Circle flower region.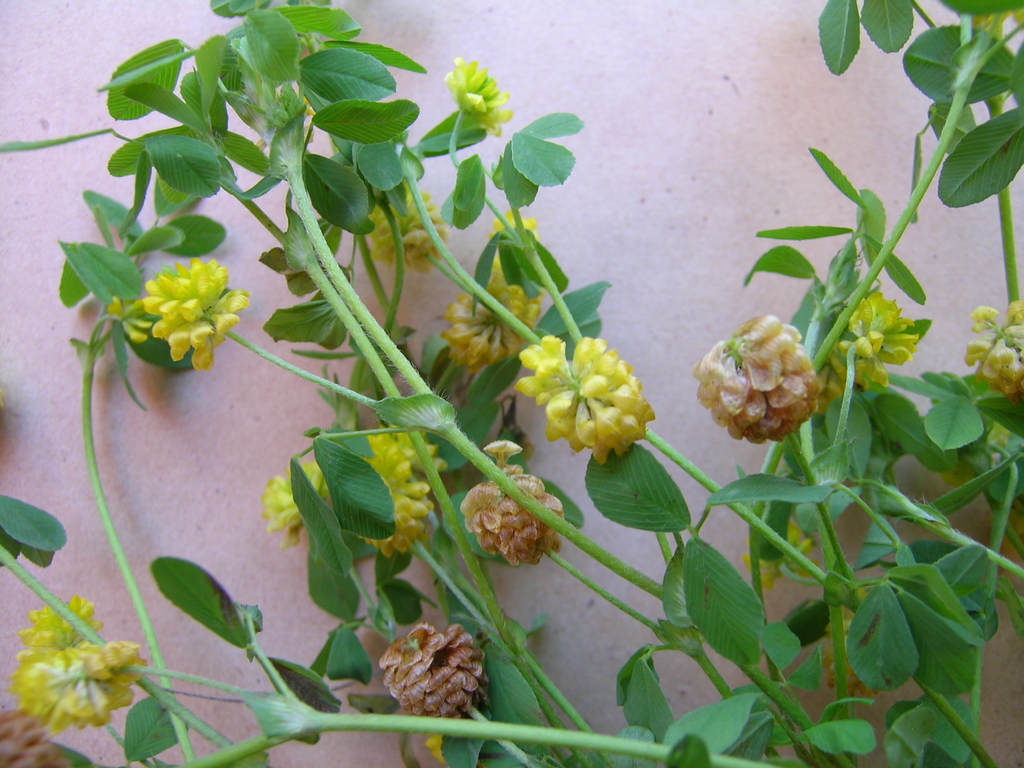
Region: 699, 303, 831, 451.
